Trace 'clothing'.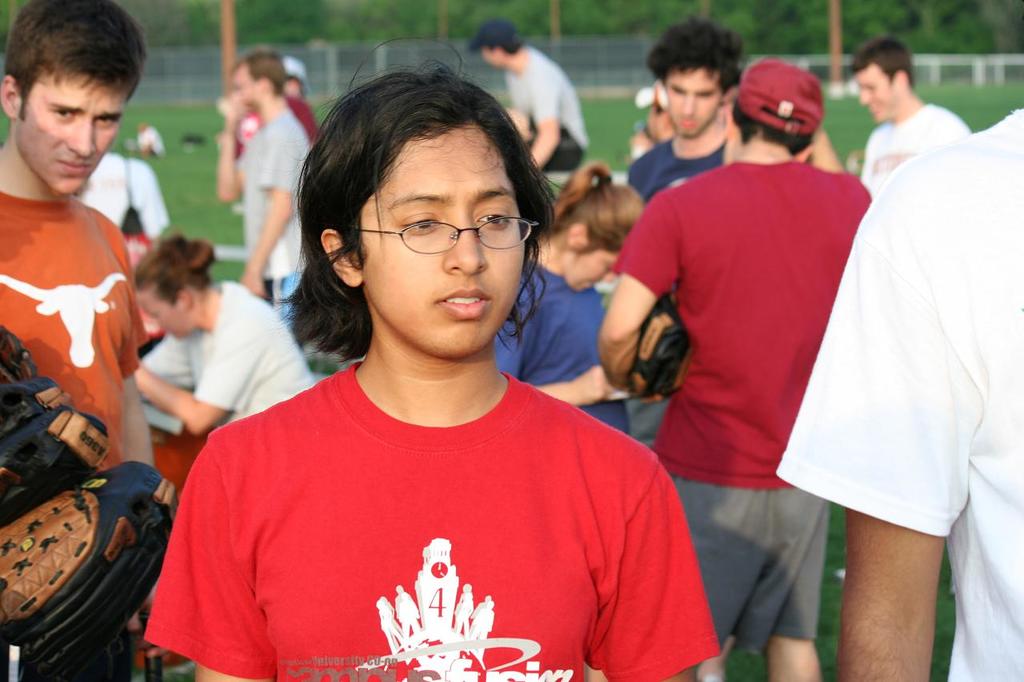
Traced to (853,108,960,199).
